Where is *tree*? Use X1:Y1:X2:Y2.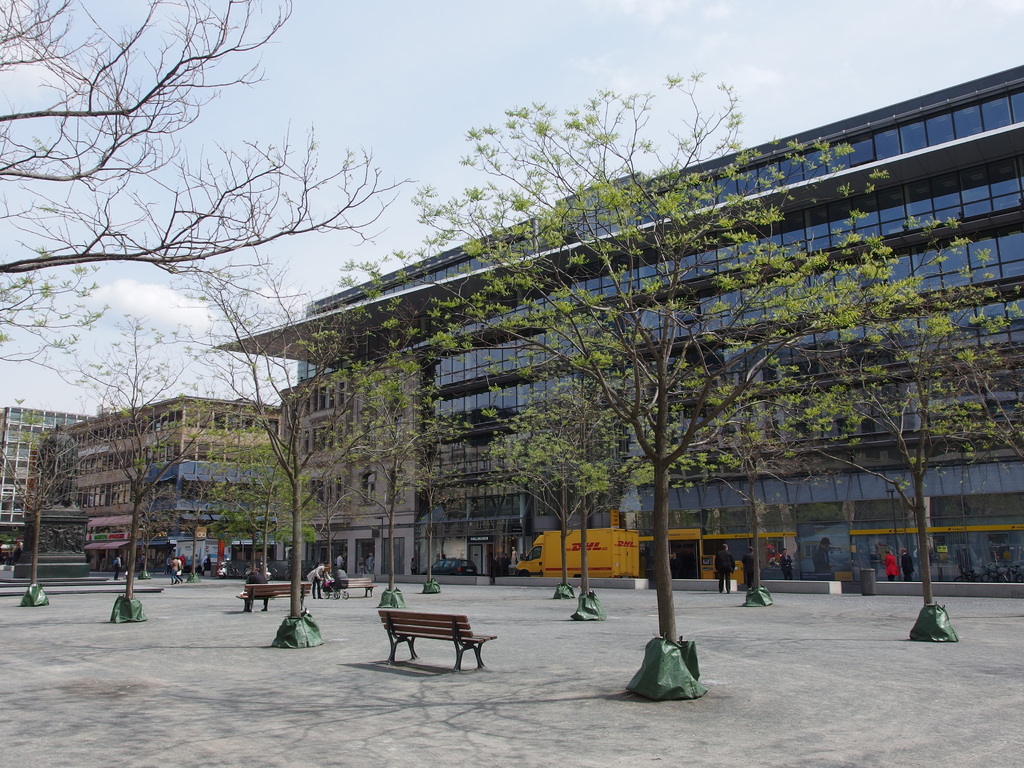
0:397:80:609.
